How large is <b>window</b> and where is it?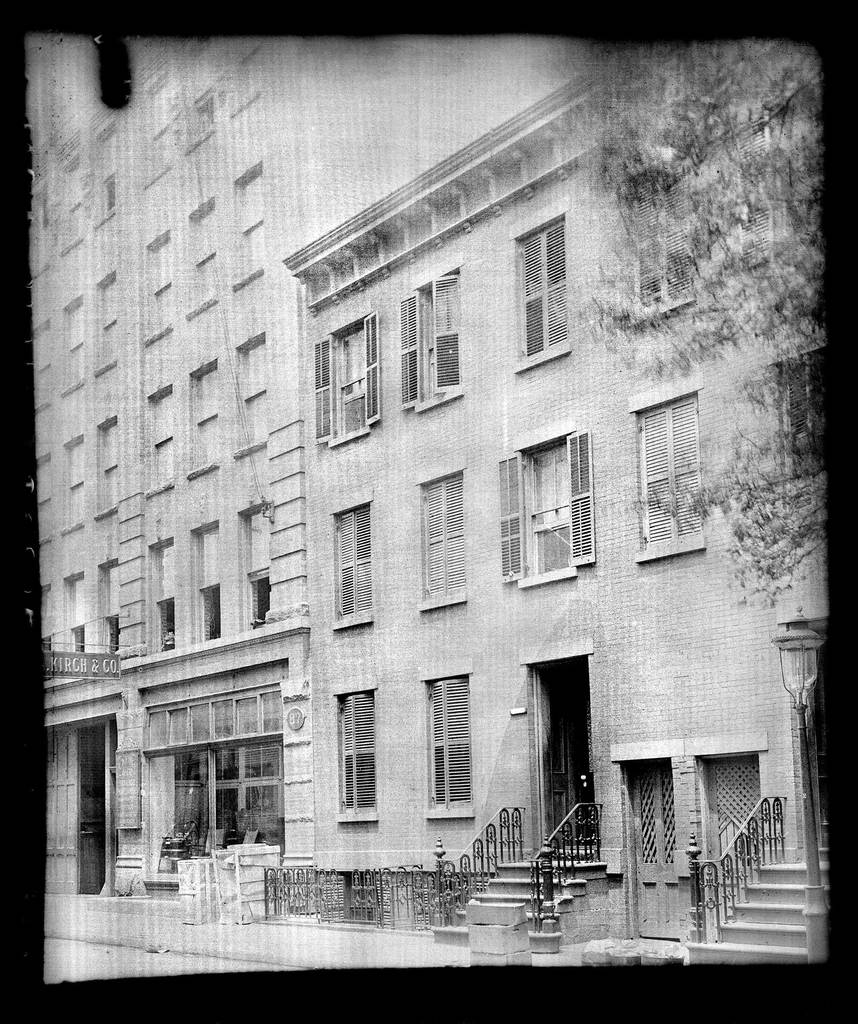
Bounding box: l=416, t=648, r=482, b=832.
